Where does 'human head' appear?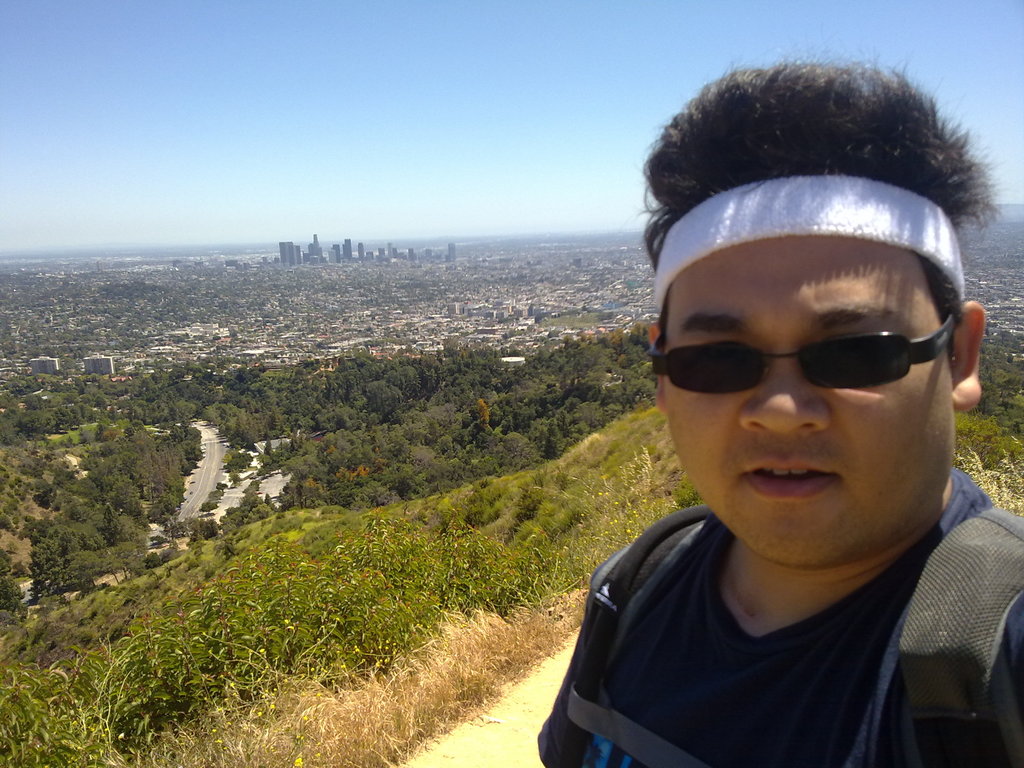
Appears at bbox=(638, 106, 986, 555).
